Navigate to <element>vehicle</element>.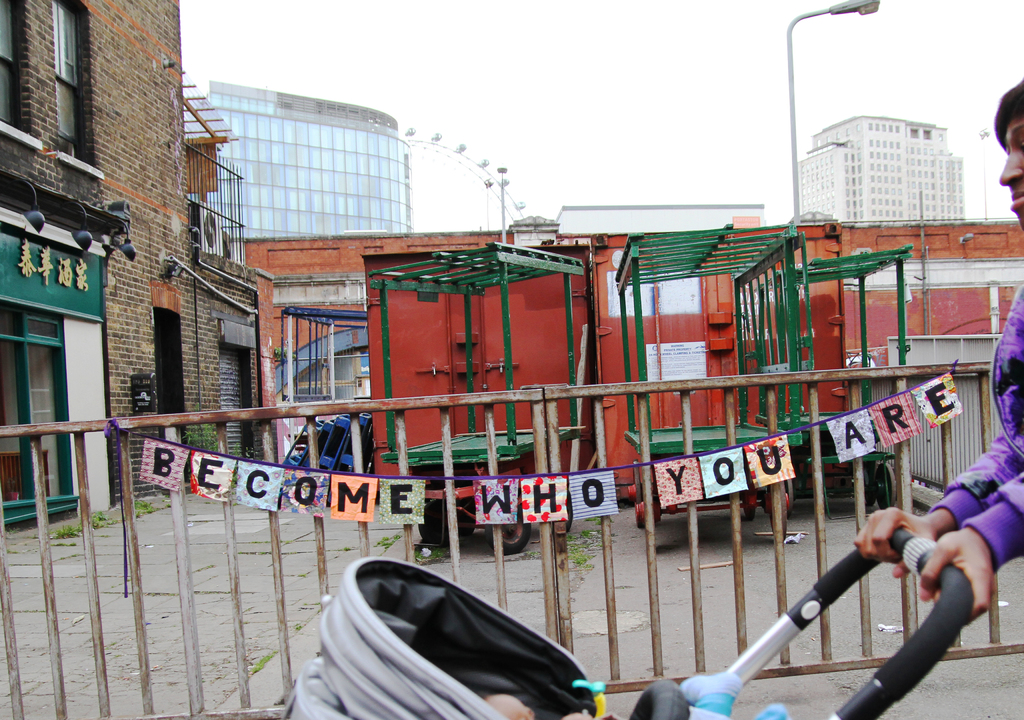
Navigation target: 368:238:587:554.
